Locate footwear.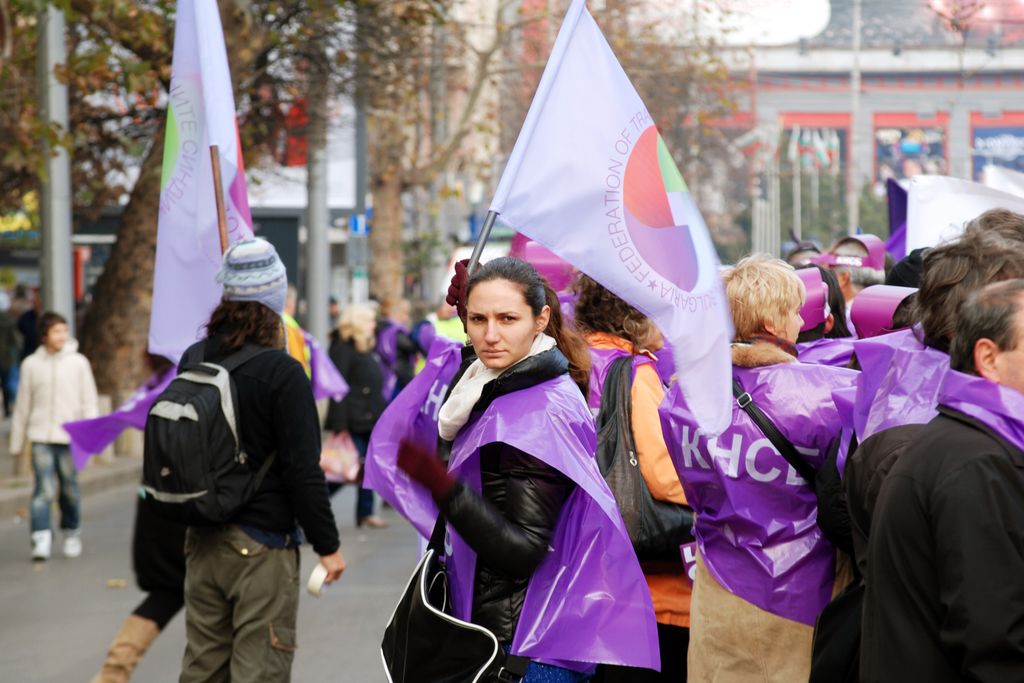
Bounding box: (x1=357, y1=515, x2=386, y2=531).
